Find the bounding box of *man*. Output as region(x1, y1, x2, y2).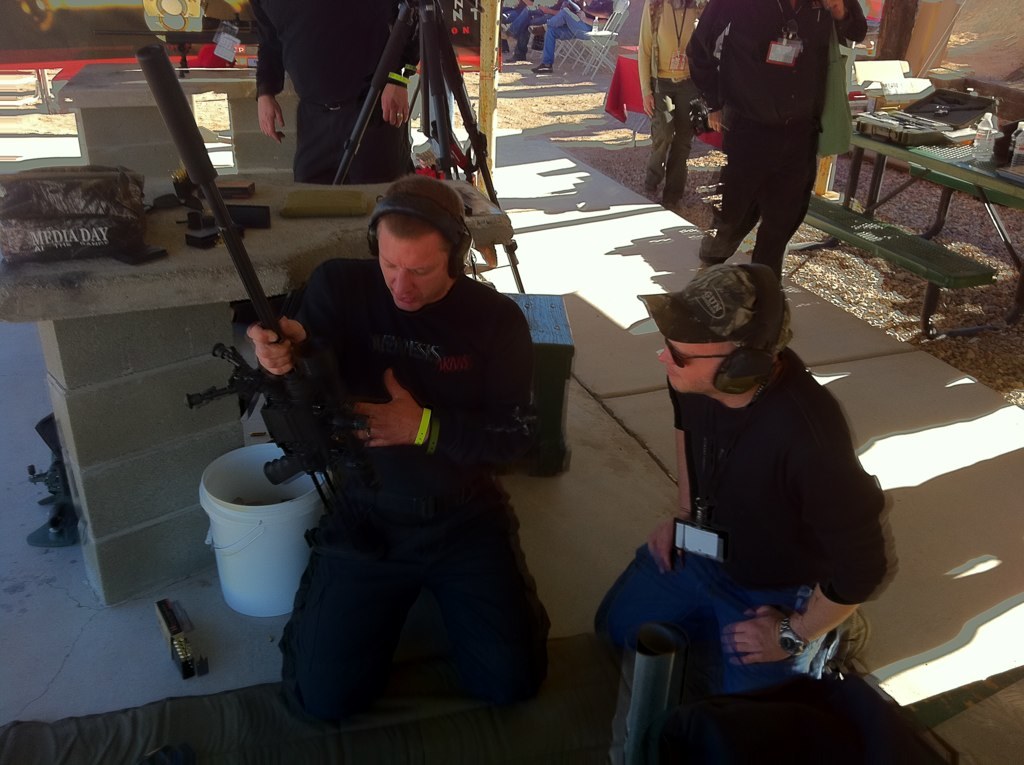
region(495, 0, 560, 63).
